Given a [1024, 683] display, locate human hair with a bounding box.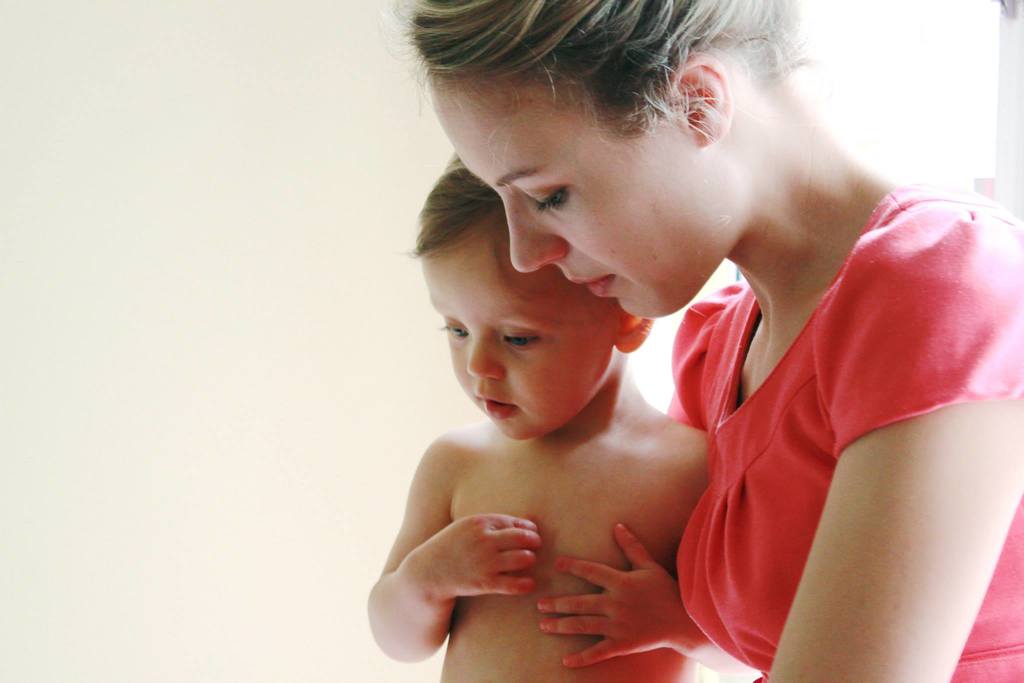
Located: rect(412, 132, 515, 256).
